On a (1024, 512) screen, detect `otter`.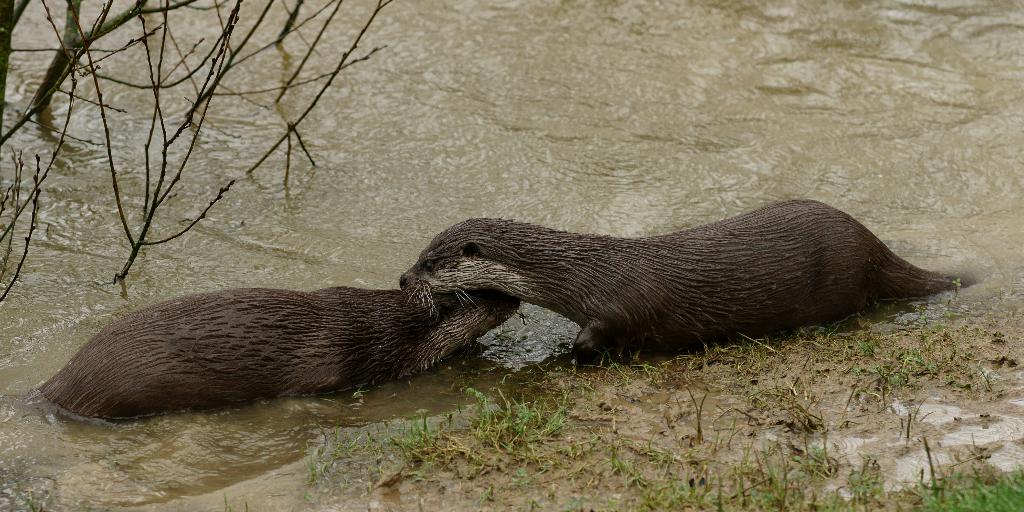
left=0, top=292, right=522, bottom=420.
